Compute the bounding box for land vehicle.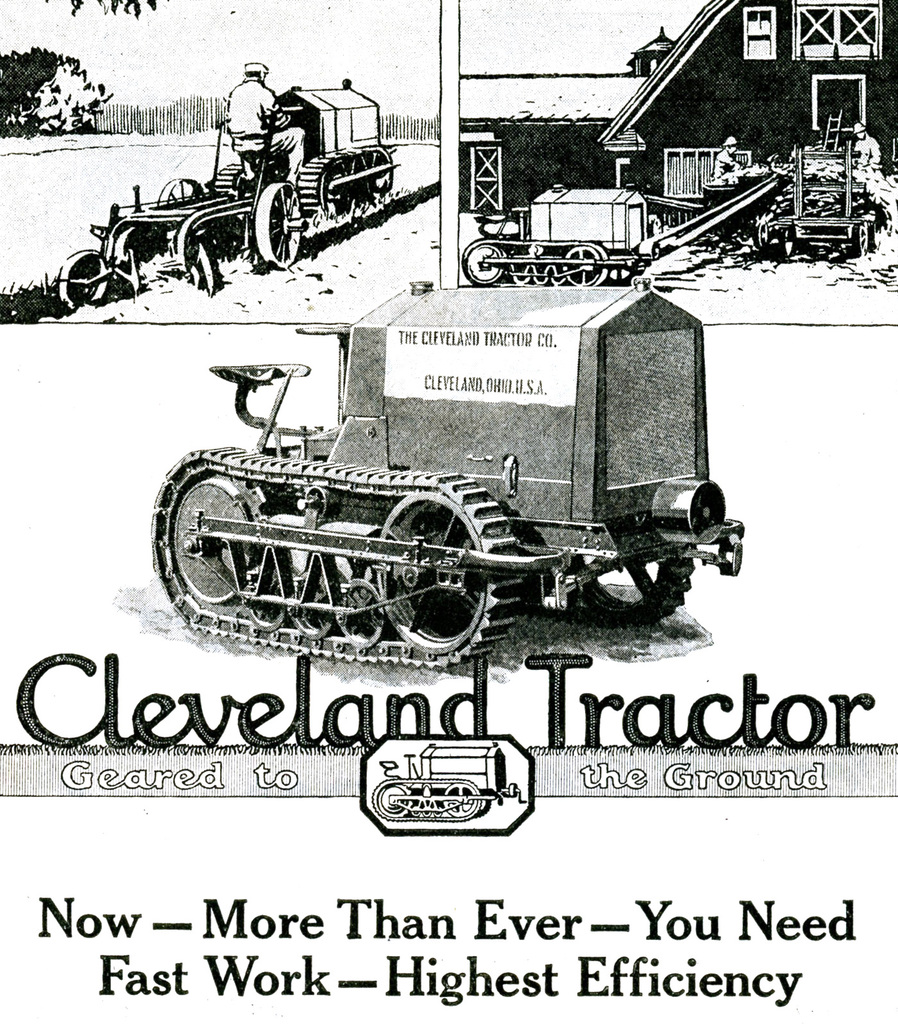
[left=53, top=72, right=396, bottom=306].
